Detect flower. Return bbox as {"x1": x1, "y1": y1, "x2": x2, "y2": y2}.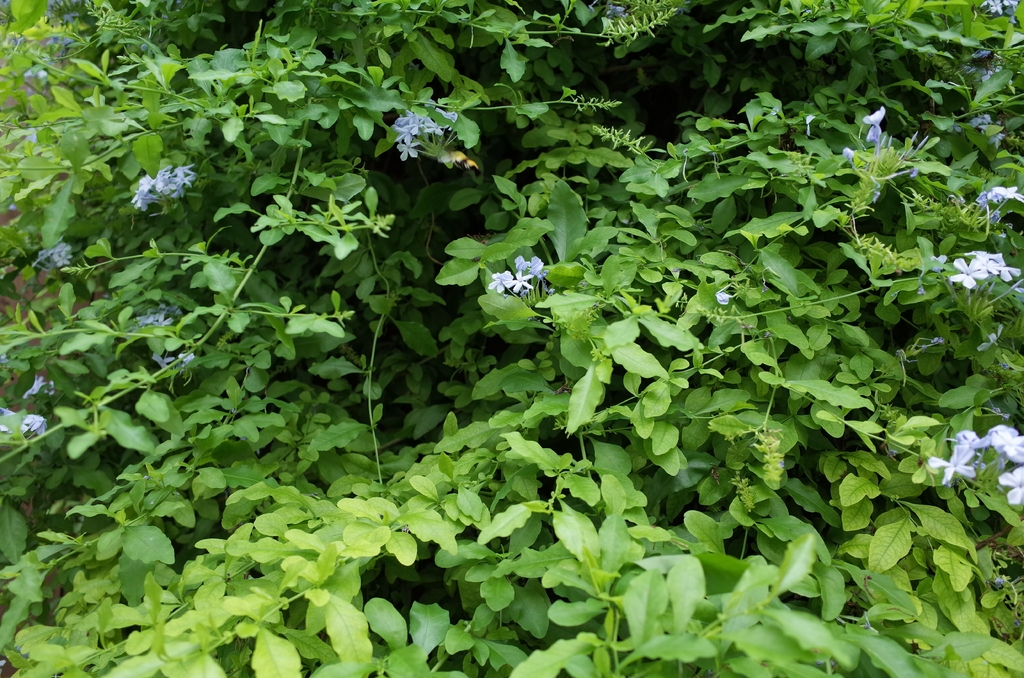
{"x1": 32, "y1": 242, "x2": 68, "y2": 267}.
